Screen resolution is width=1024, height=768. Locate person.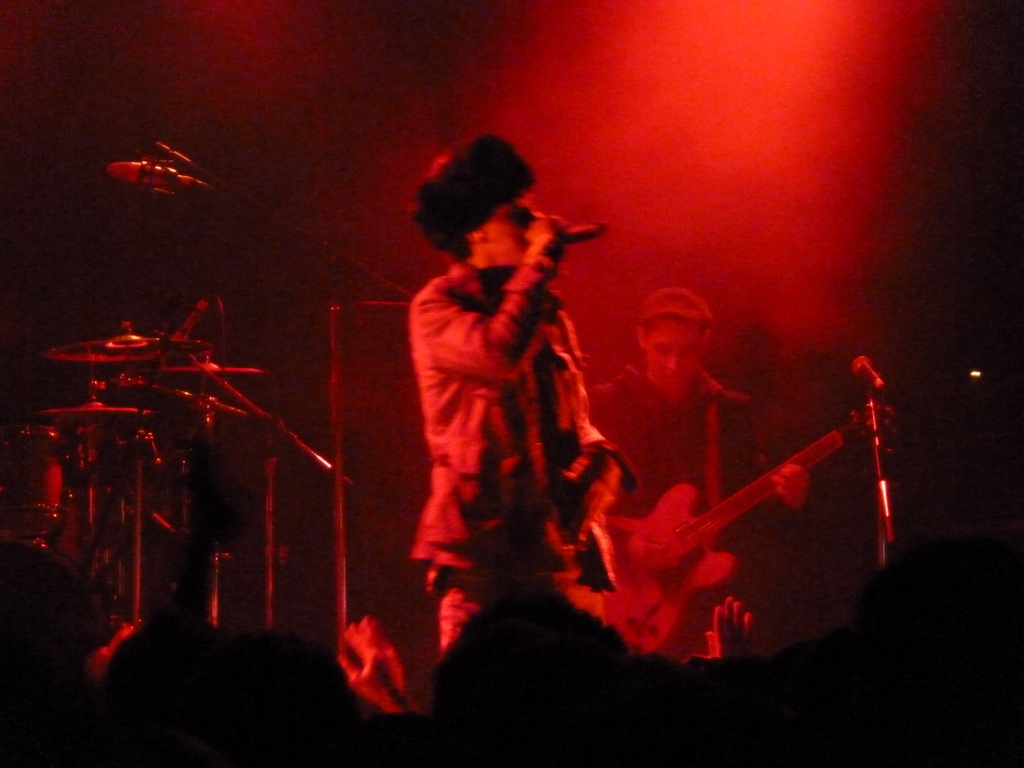
crop(408, 127, 641, 680).
